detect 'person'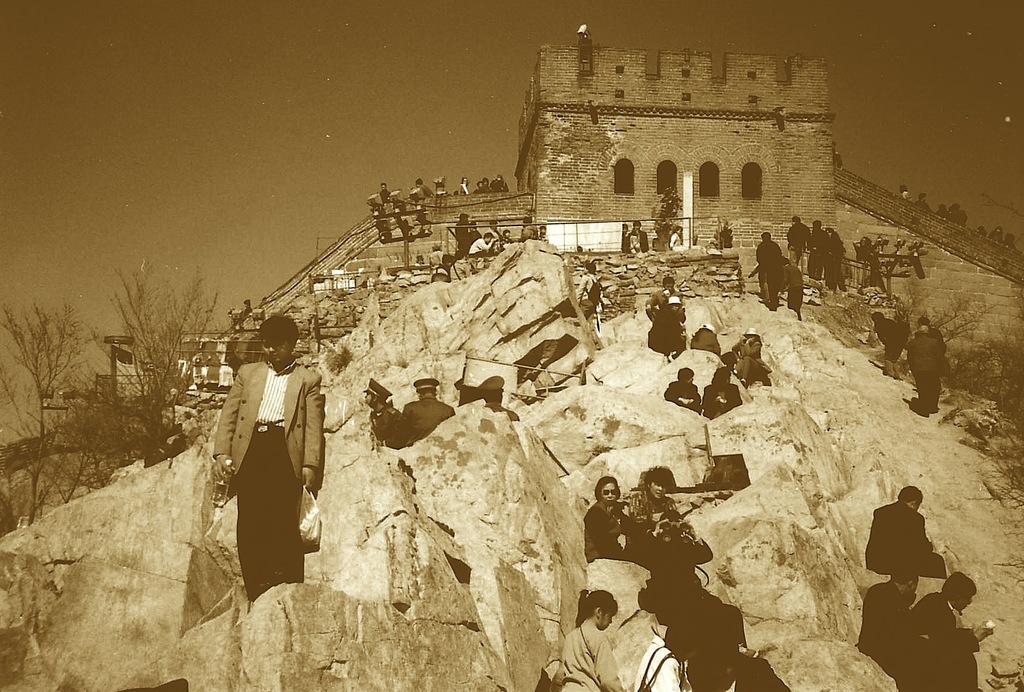
select_region(360, 378, 404, 442)
